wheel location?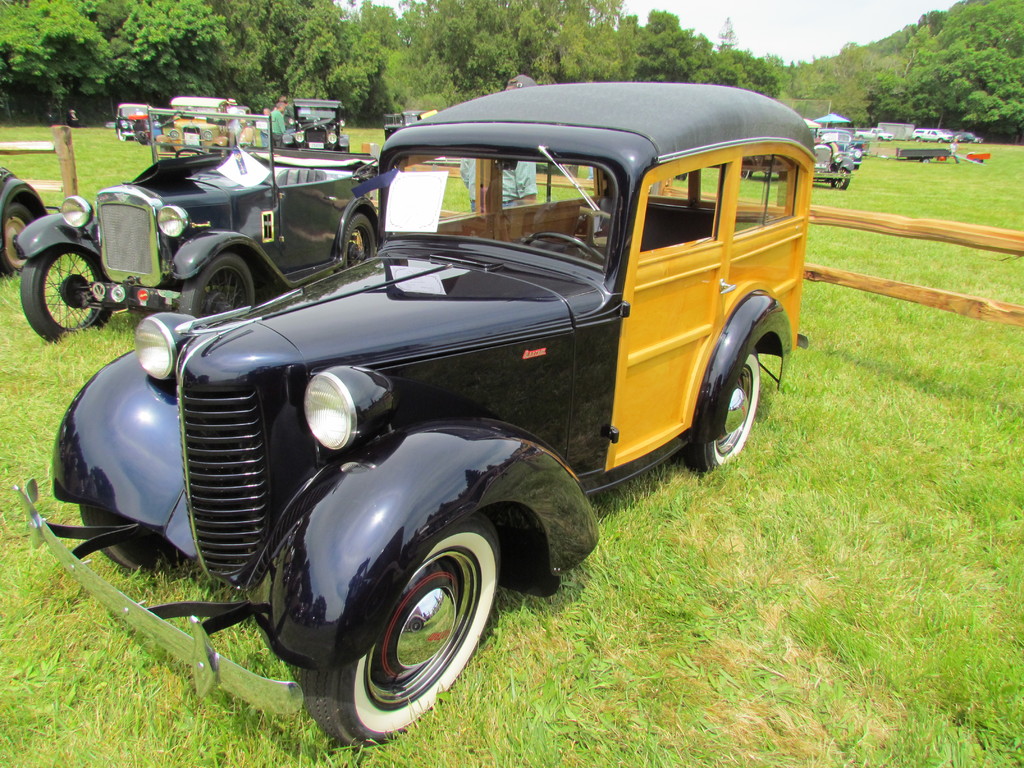
rect(336, 534, 479, 721)
